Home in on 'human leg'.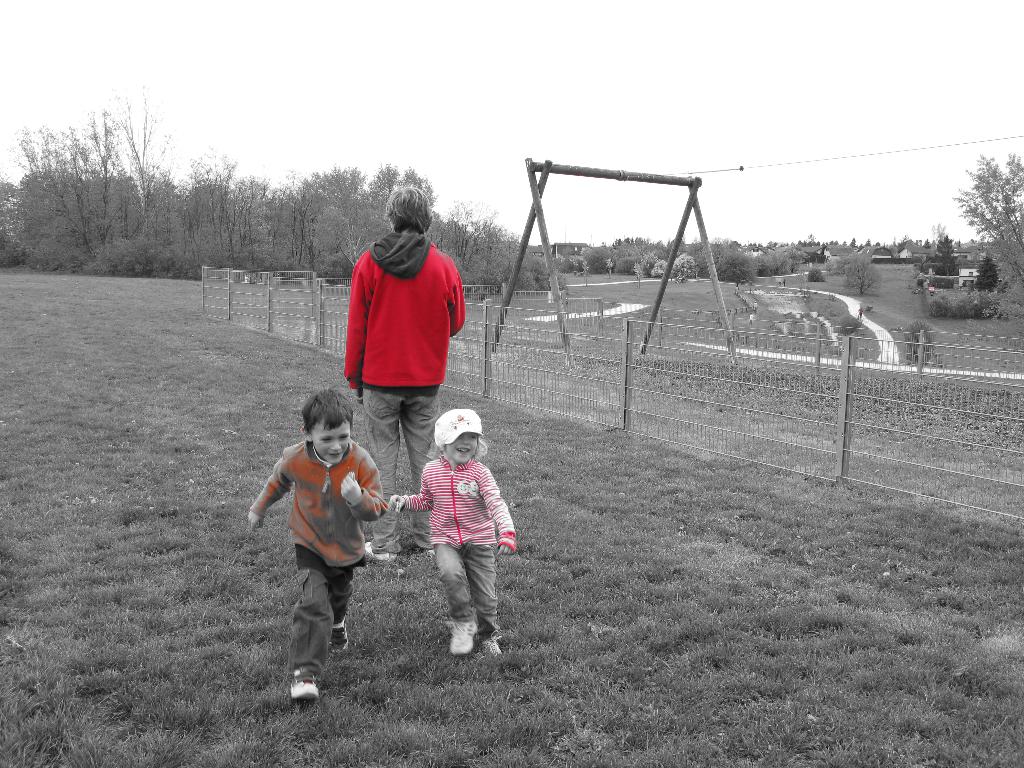
Homed in at pyautogui.locateOnScreen(433, 543, 473, 662).
